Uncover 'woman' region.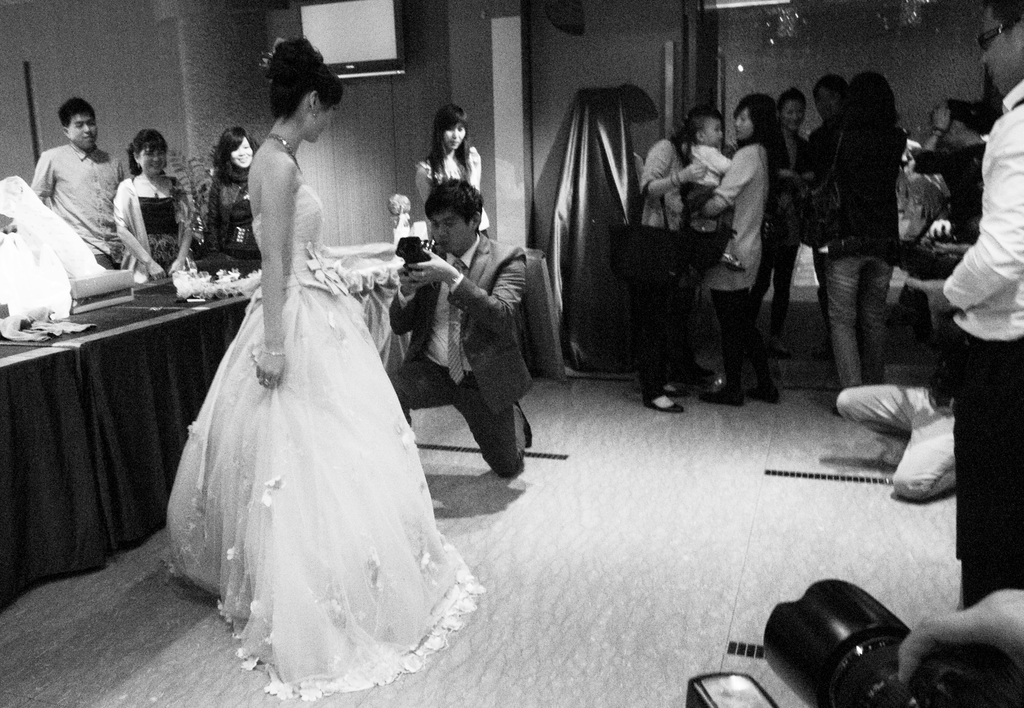
Uncovered: 203, 125, 259, 271.
